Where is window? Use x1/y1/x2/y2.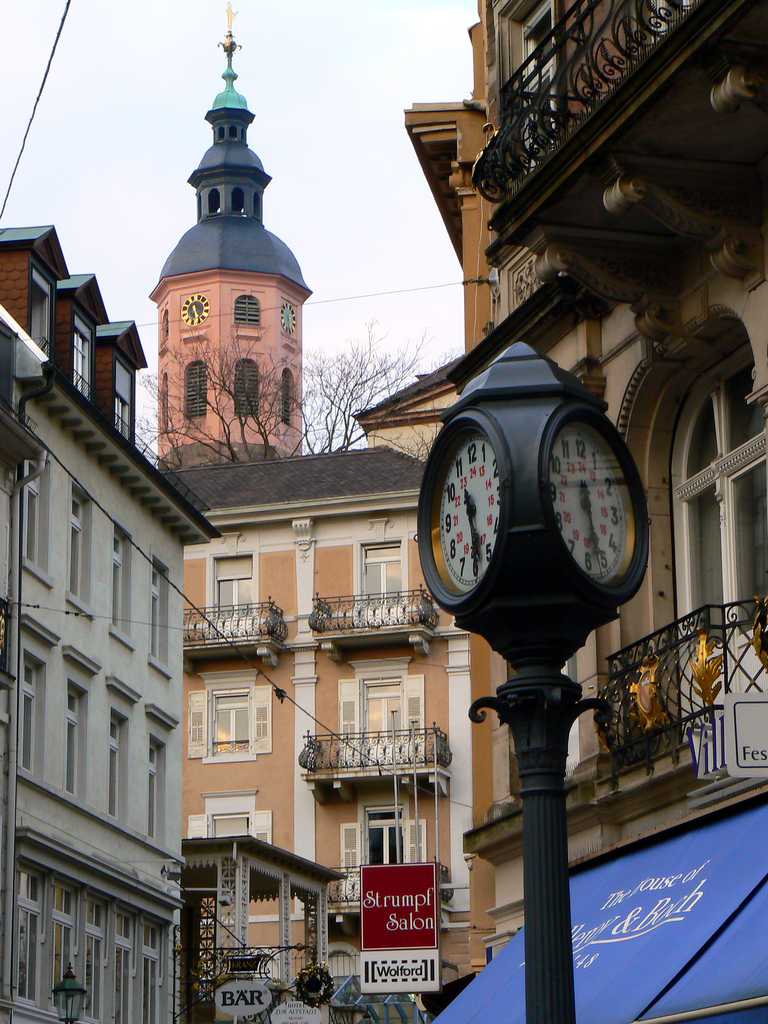
662/344/767/762.
